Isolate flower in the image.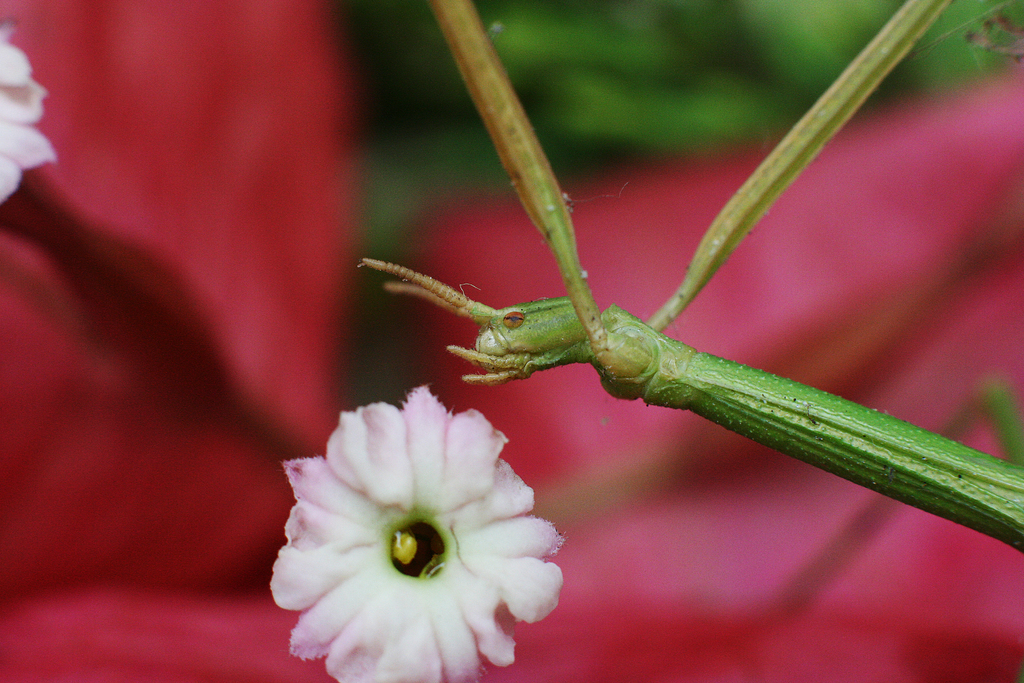
Isolated region: x1=0 y1=21 x2=58 y2=206.
